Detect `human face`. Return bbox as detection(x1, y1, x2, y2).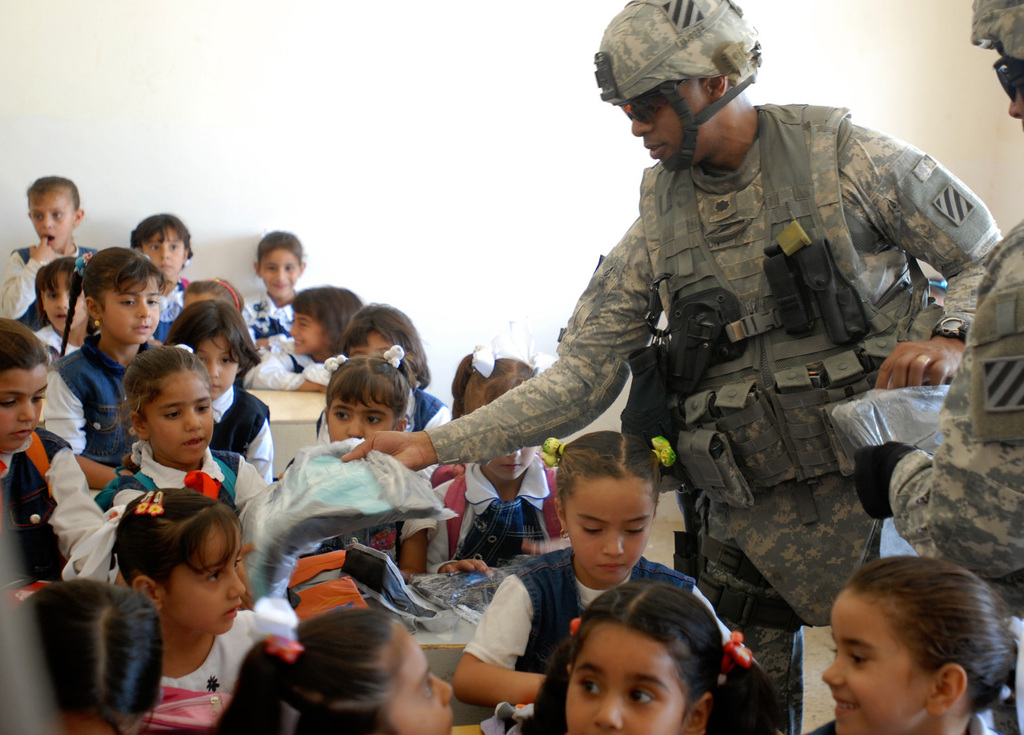
detection(141, 376, 211, 466).
